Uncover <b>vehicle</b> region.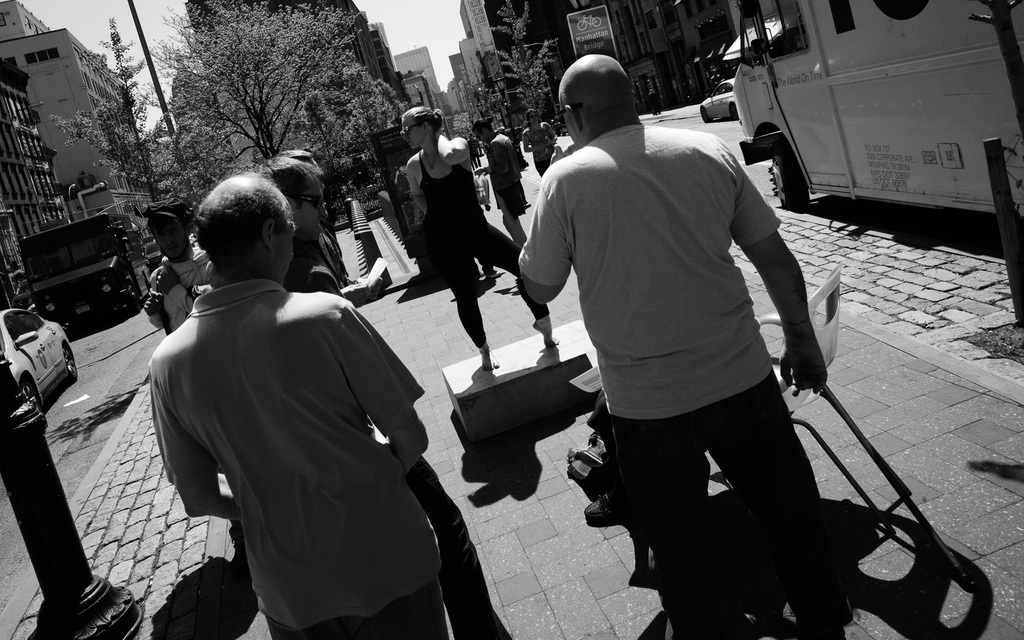
Uncovered: (x1=19, y1=212, x2=150, y2=335).
